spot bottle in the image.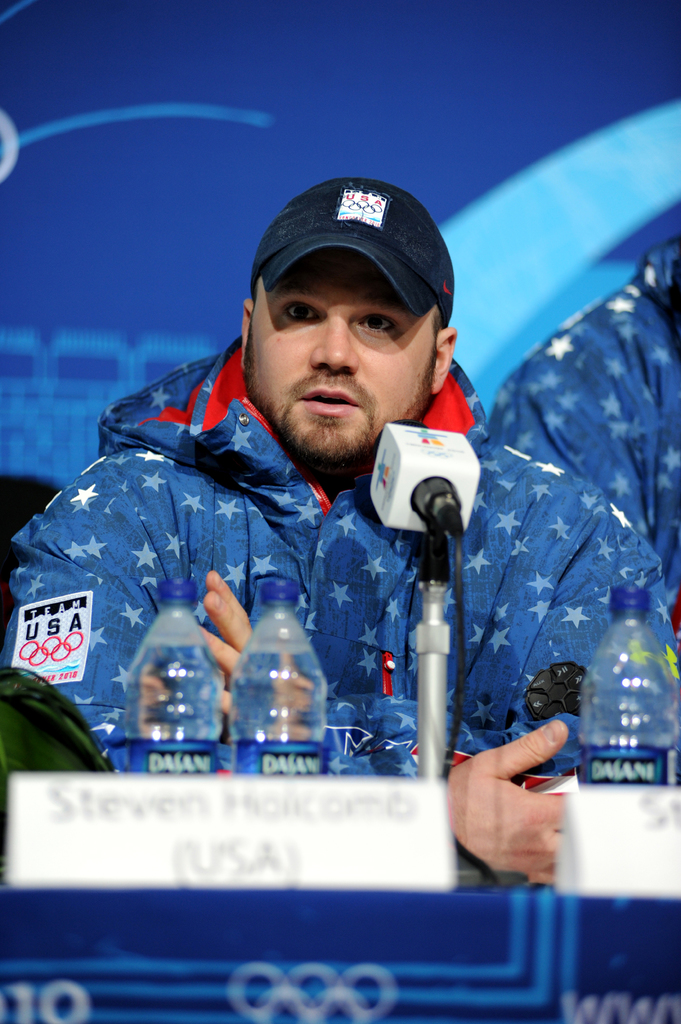
bottle found at box(111, 582, 232, 788).
